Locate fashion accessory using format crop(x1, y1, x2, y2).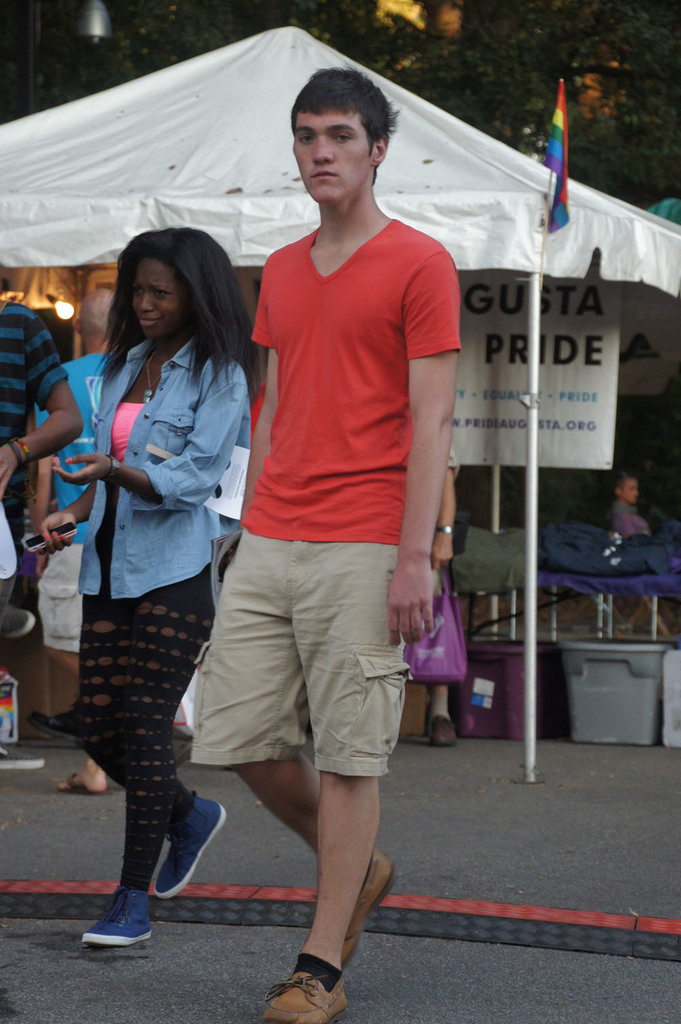
crop(259, 967, 351, 1023).
